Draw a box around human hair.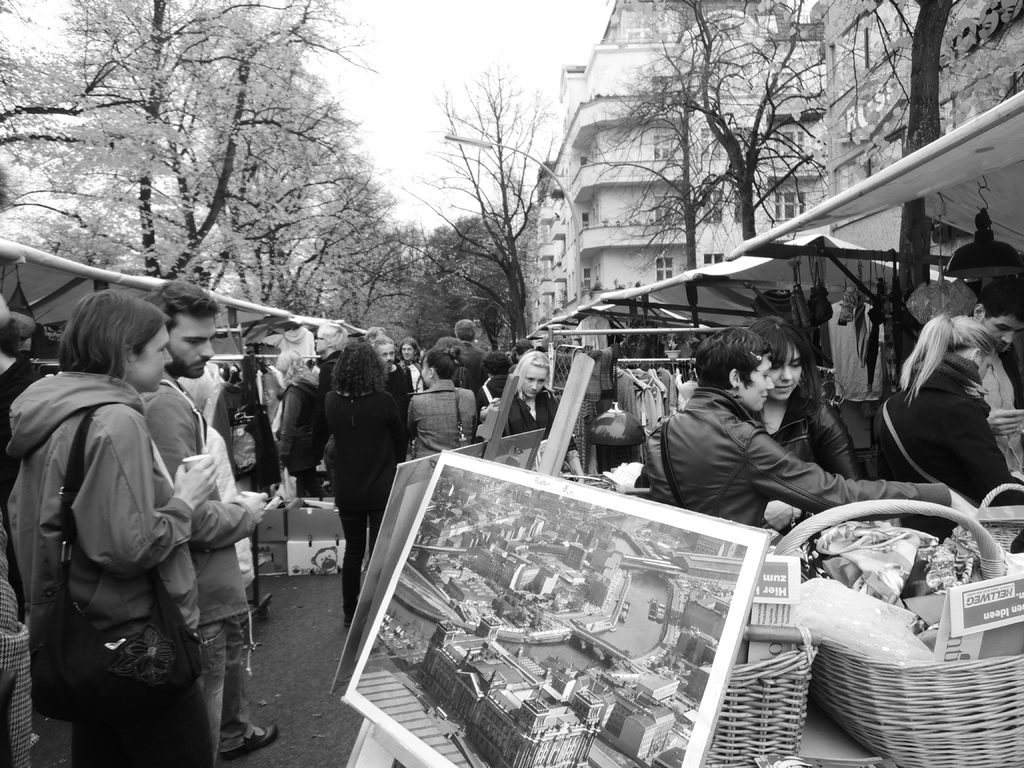
0,294,15,335.
